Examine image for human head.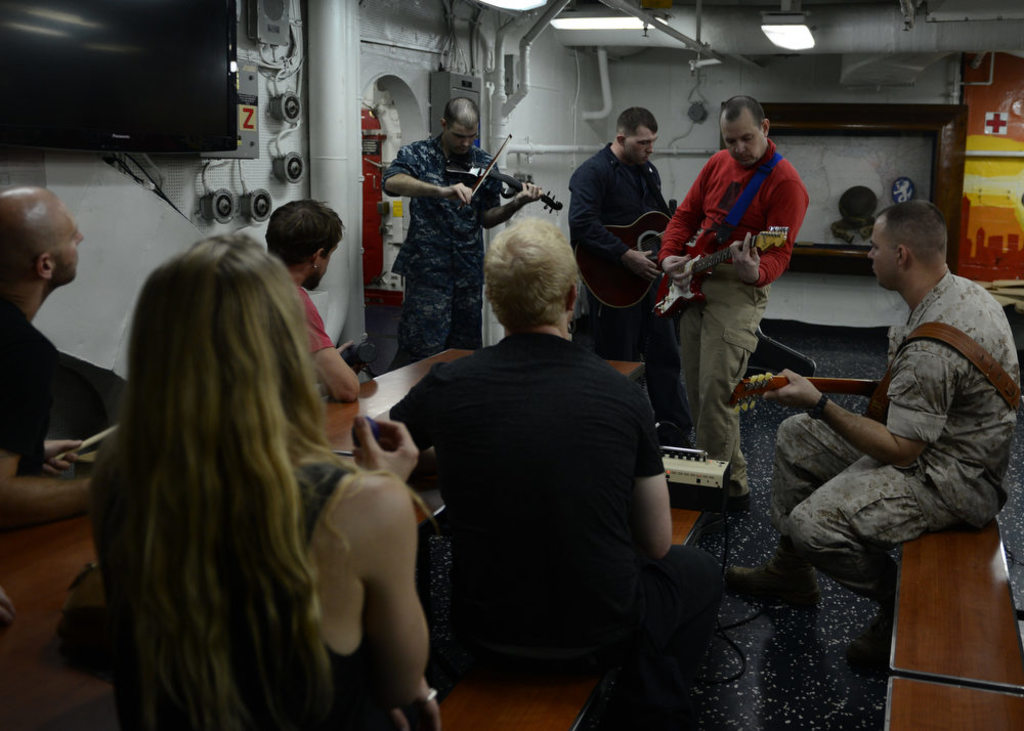
Examination result: detection(615, 109, 659, 162).
